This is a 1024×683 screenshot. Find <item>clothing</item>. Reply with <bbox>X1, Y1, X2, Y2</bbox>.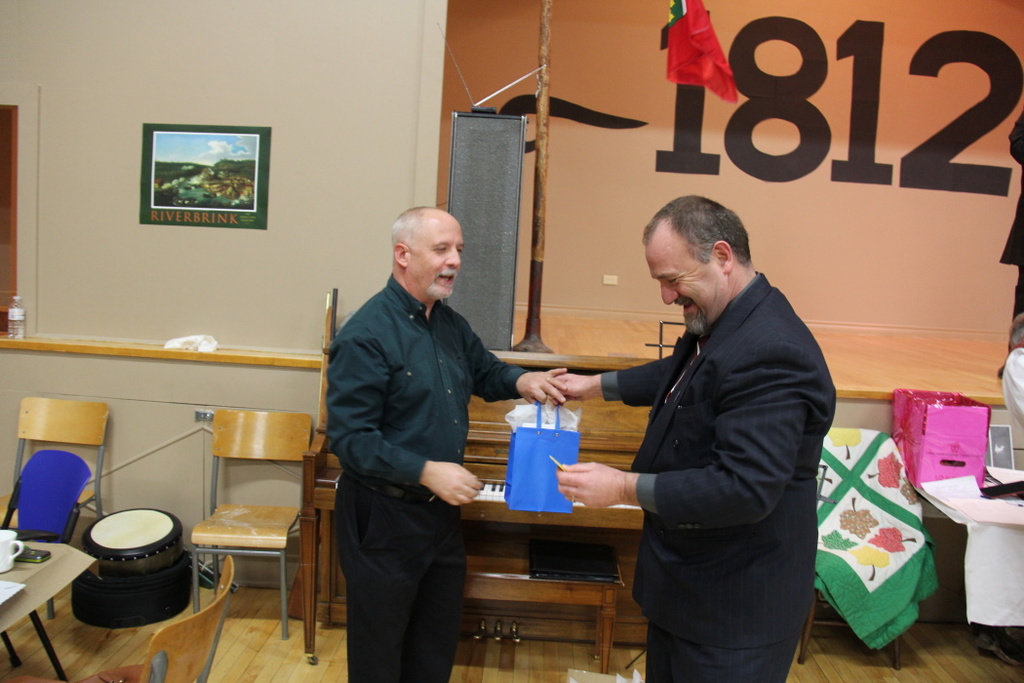
<bbox>326, 267, 520, 682</bbox>.
